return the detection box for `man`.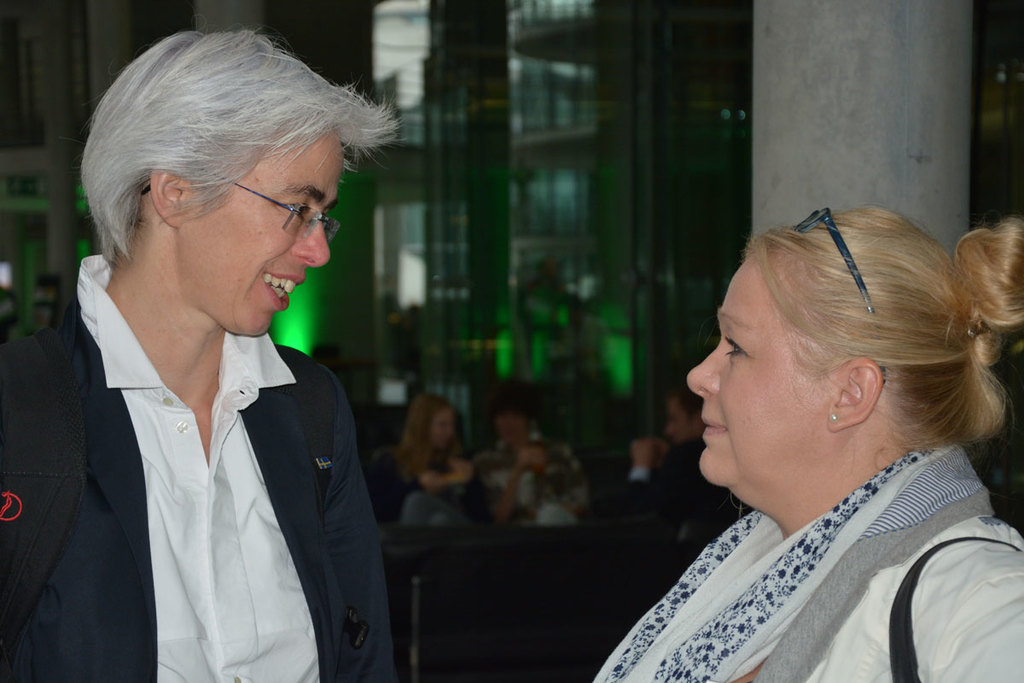
<bbox>620, 381, 761, 563</bbox>.
